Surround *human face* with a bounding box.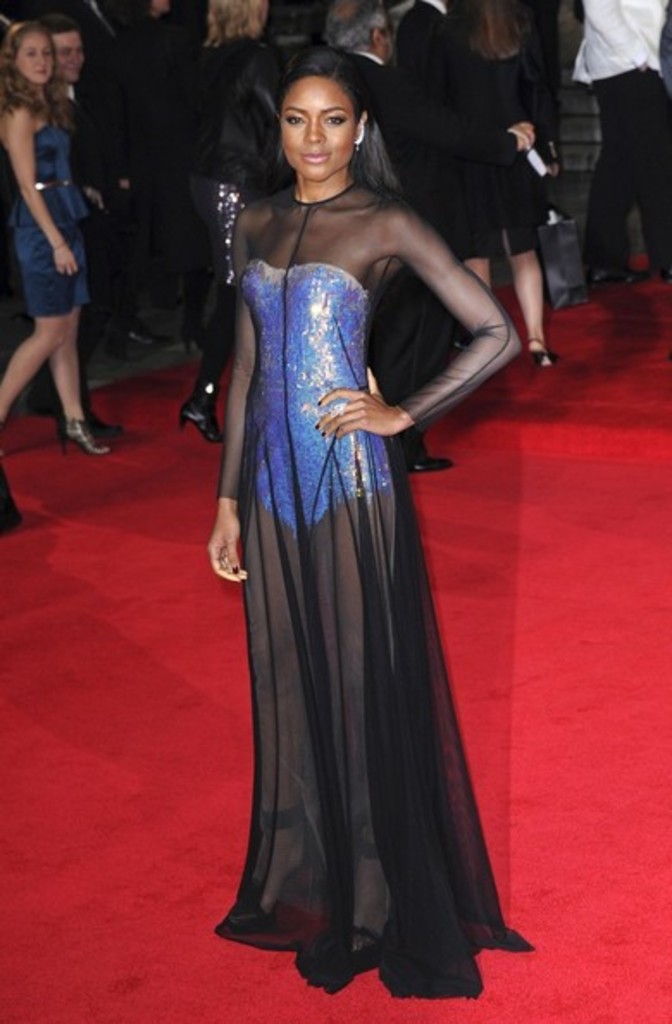
{"x1": 284, "y1": 76, "x2": 357, "y2": 183}.
